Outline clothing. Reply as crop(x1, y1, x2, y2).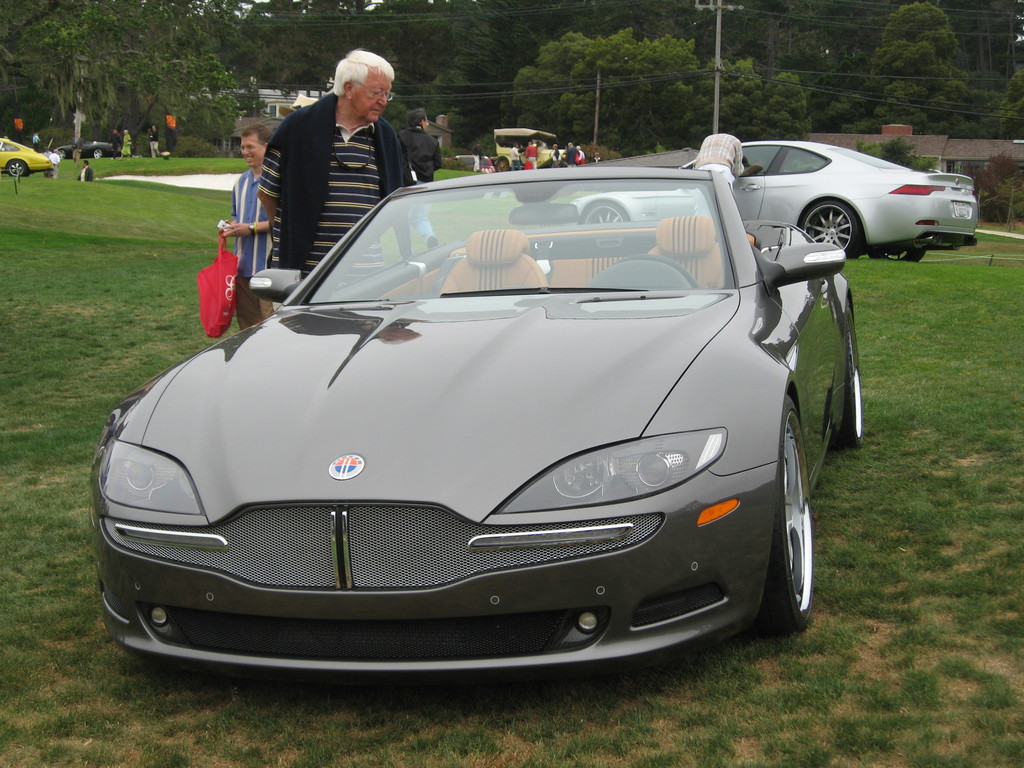
crop(150, 132, 157, 156).
